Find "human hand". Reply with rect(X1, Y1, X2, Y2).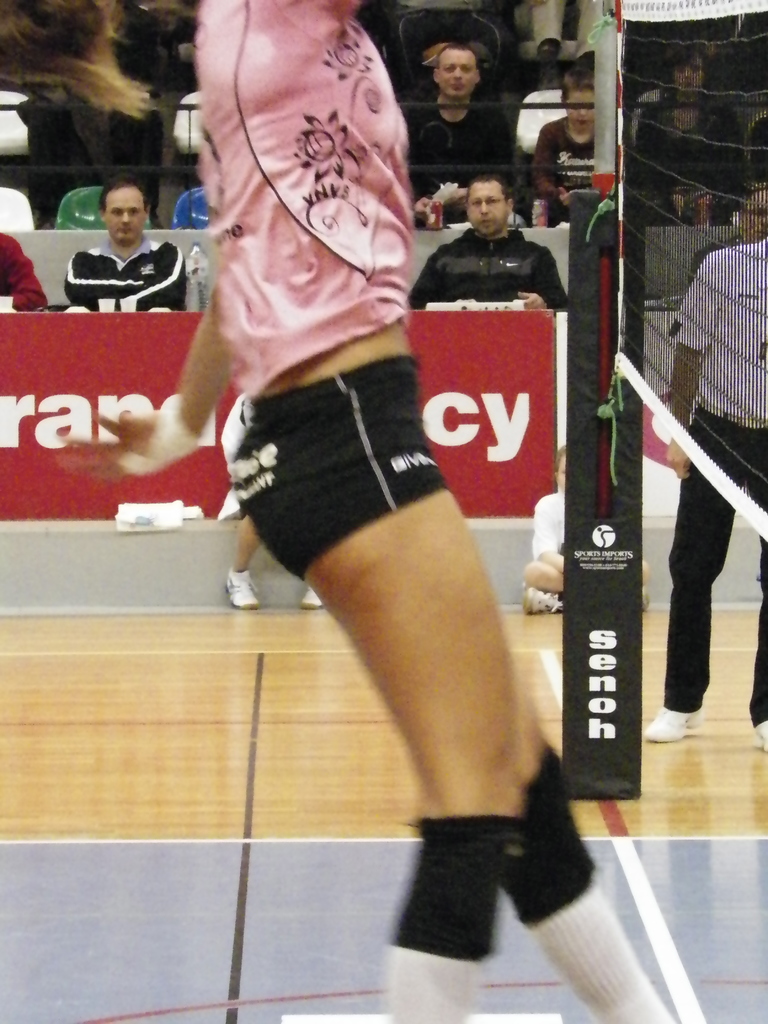
rect(553, 186, 572, 212).
